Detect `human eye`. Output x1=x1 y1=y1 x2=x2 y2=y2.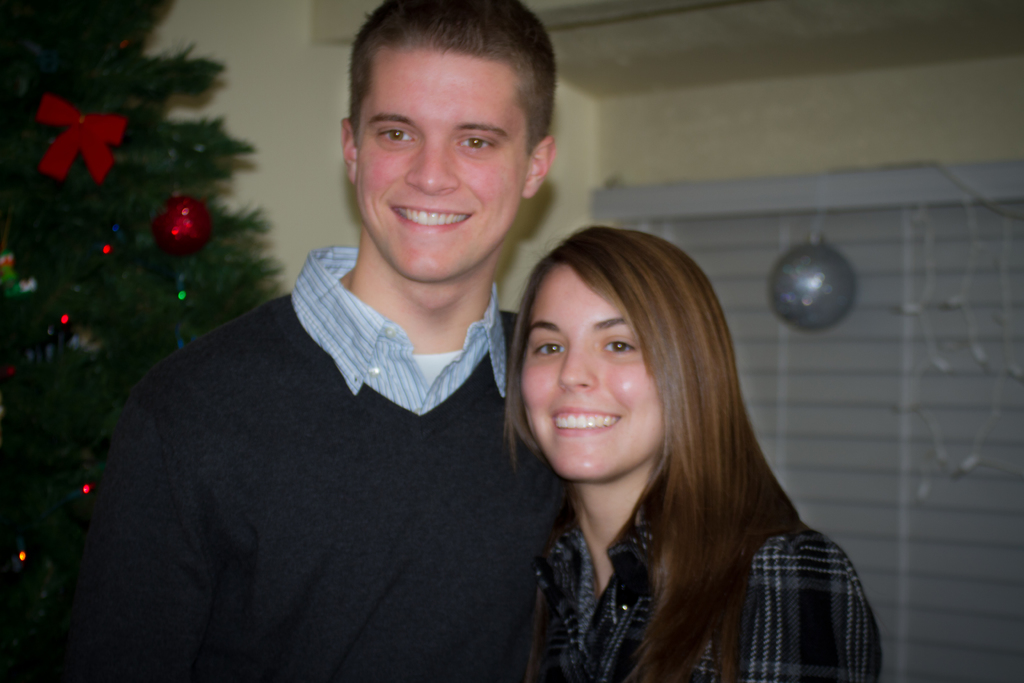
x1=451 y1=129 x2=499 y2=153.
